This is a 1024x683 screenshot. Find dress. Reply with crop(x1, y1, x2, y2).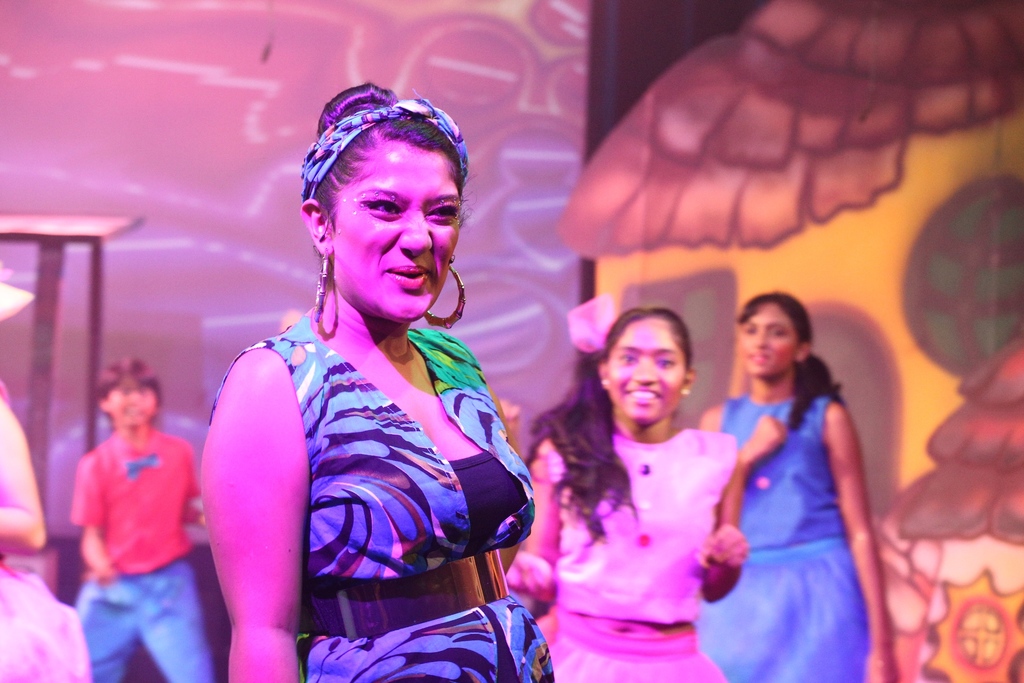
crop(0, 381, 90, 682).
